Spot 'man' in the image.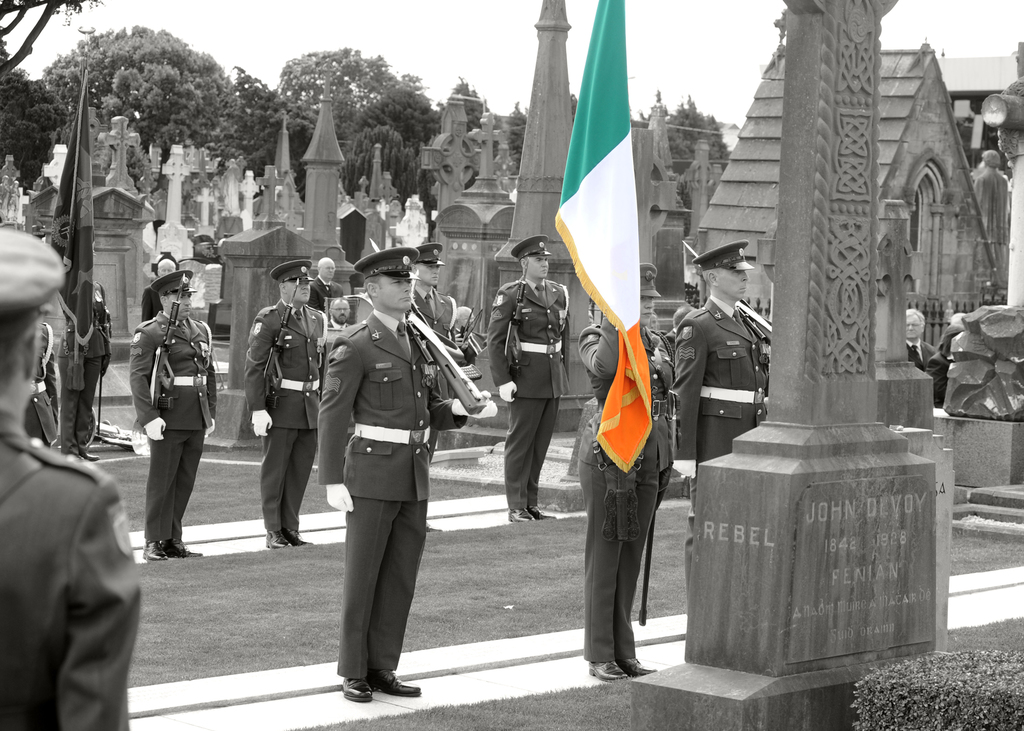
'man' found at 0,220,147,730.
